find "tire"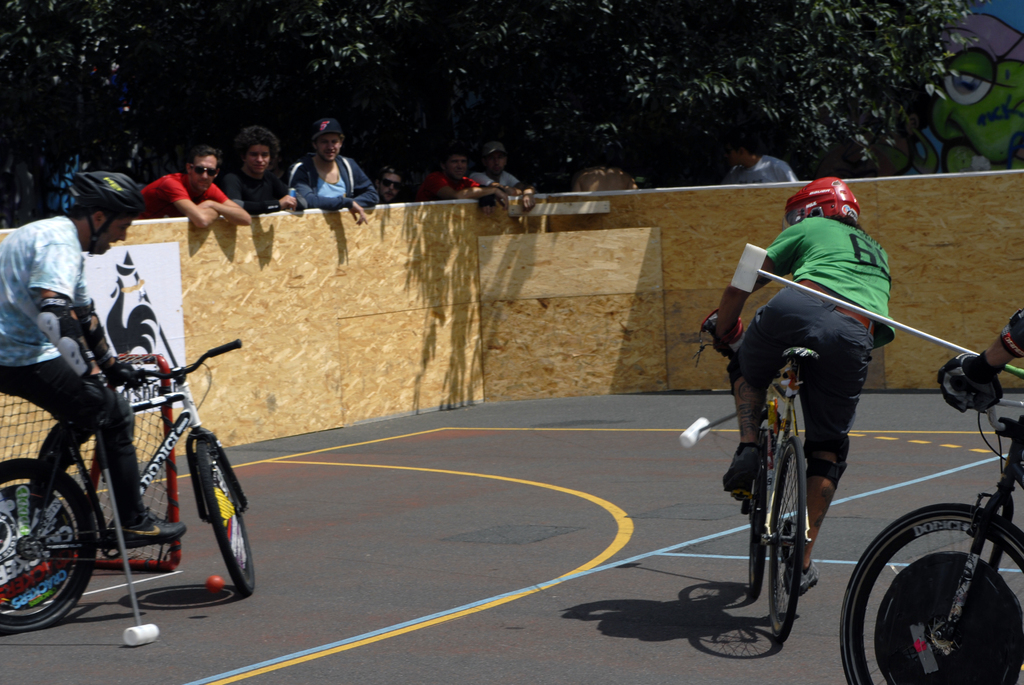
left=195, top=434, right=257, bottom=598
